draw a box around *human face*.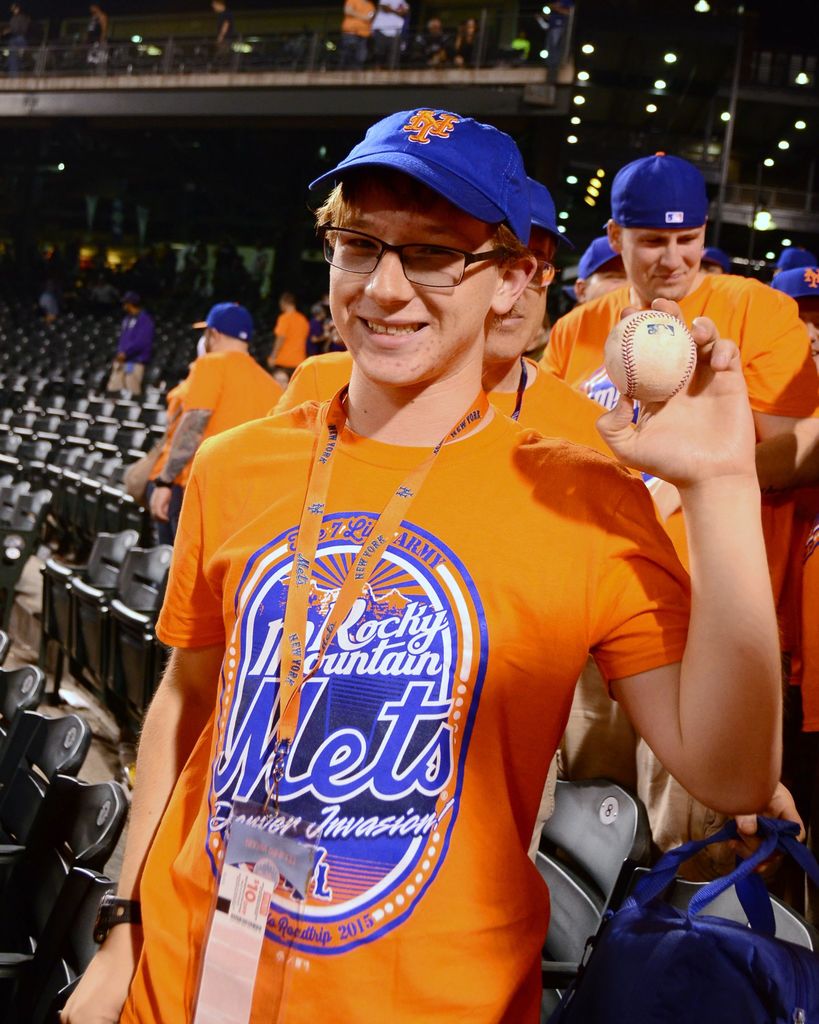
bbox=[584, 258, 626, 301].
